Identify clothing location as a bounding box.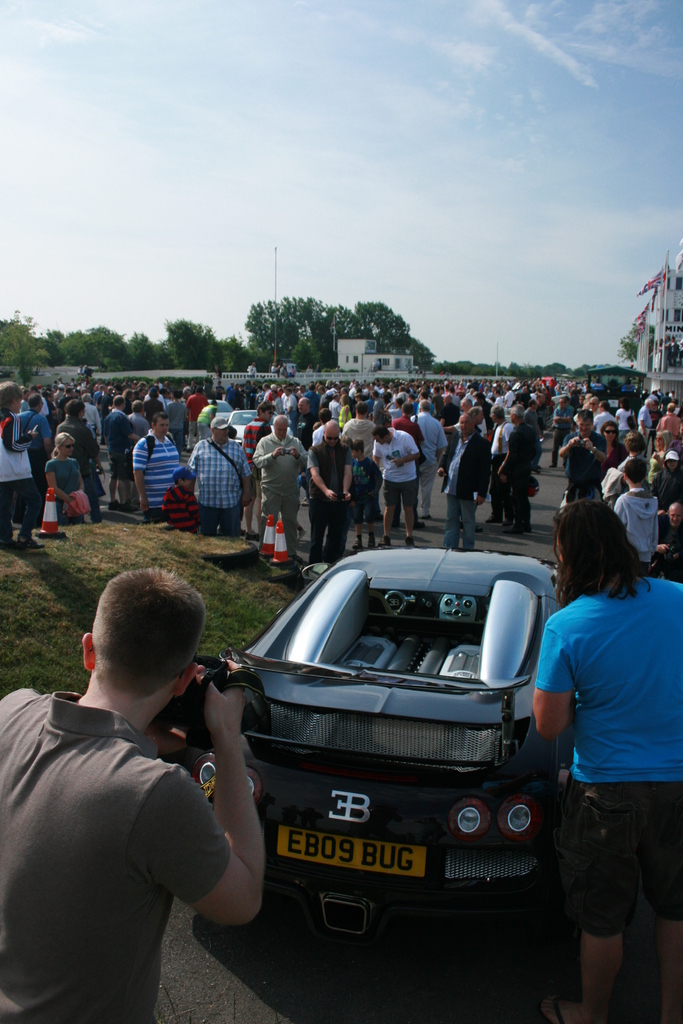
<region>102, 393, 112, 409</region>.
